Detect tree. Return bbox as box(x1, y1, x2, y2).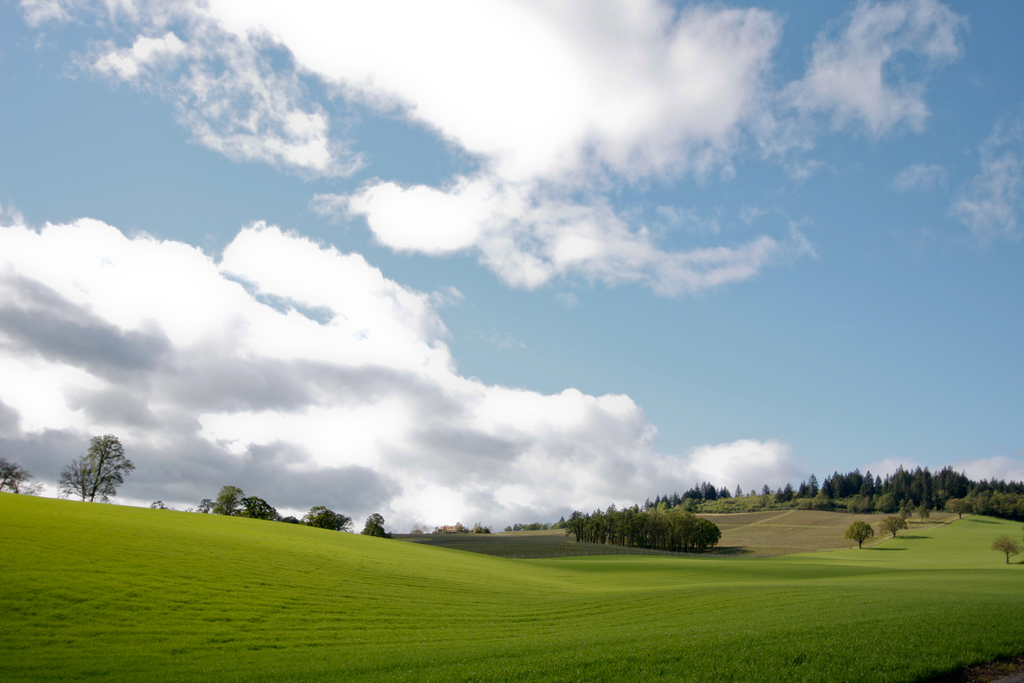
box(991, 536, 1023, 562).
